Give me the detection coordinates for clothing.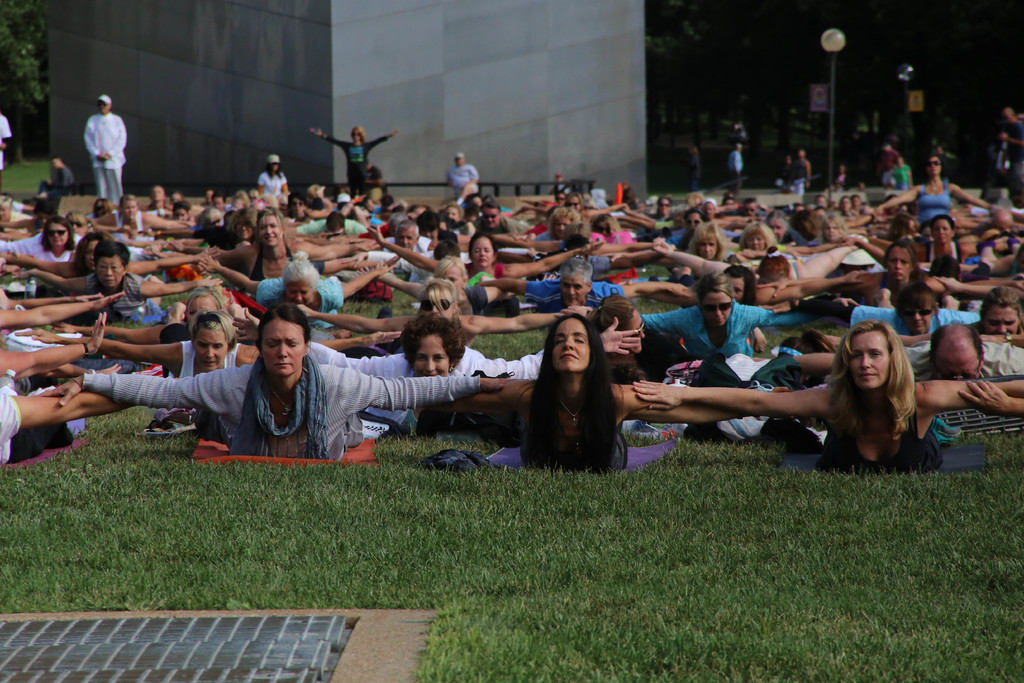
bbox=(526, 274, 620, 327).
